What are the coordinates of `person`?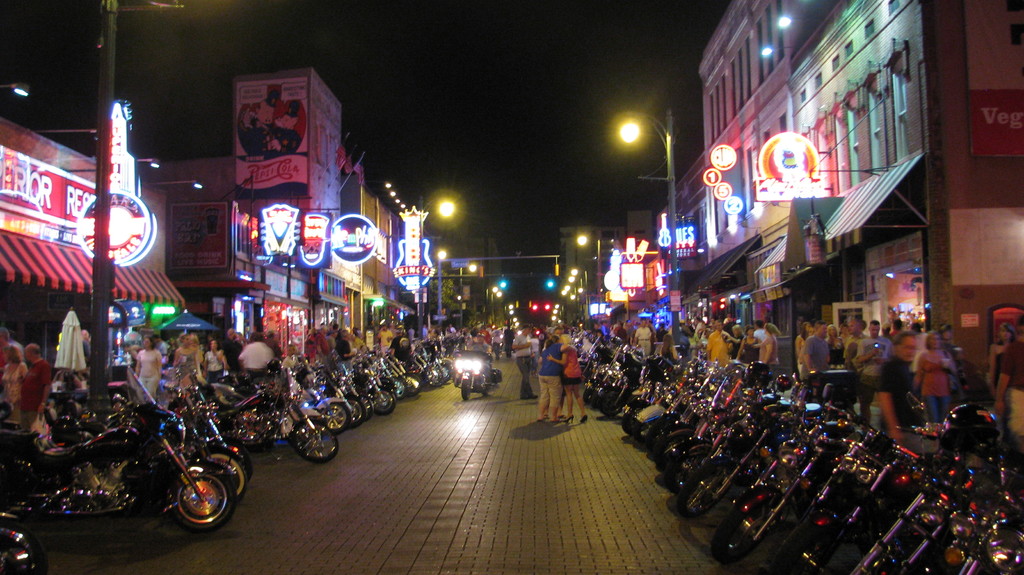
x1=751 y1=323 x2=781 y2=364.
